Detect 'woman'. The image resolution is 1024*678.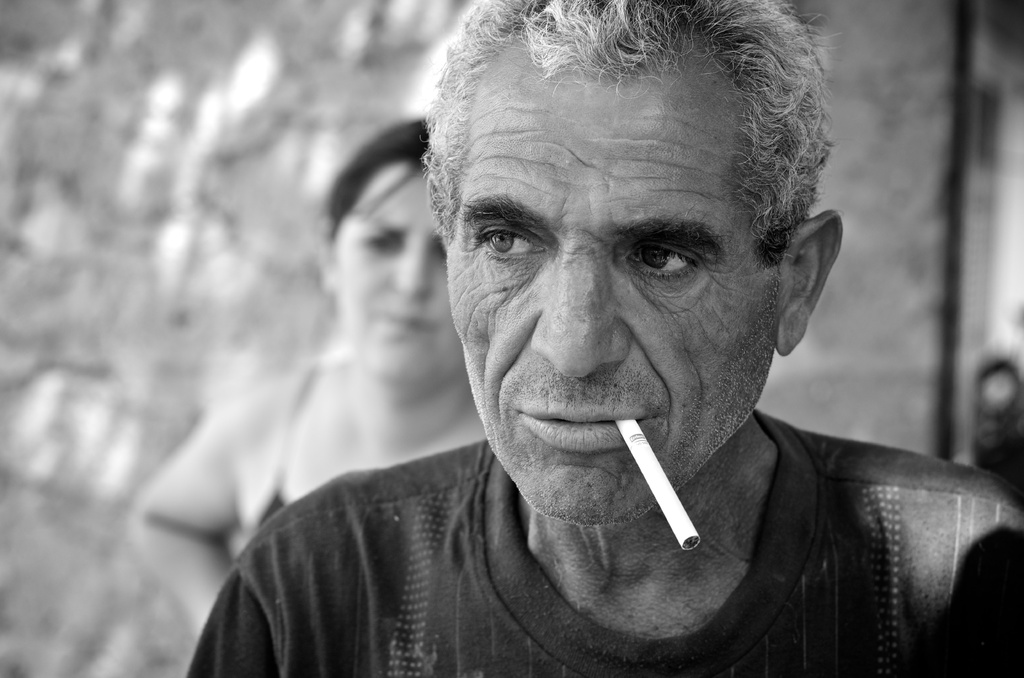
select_region(129, 119, 485, 624).
